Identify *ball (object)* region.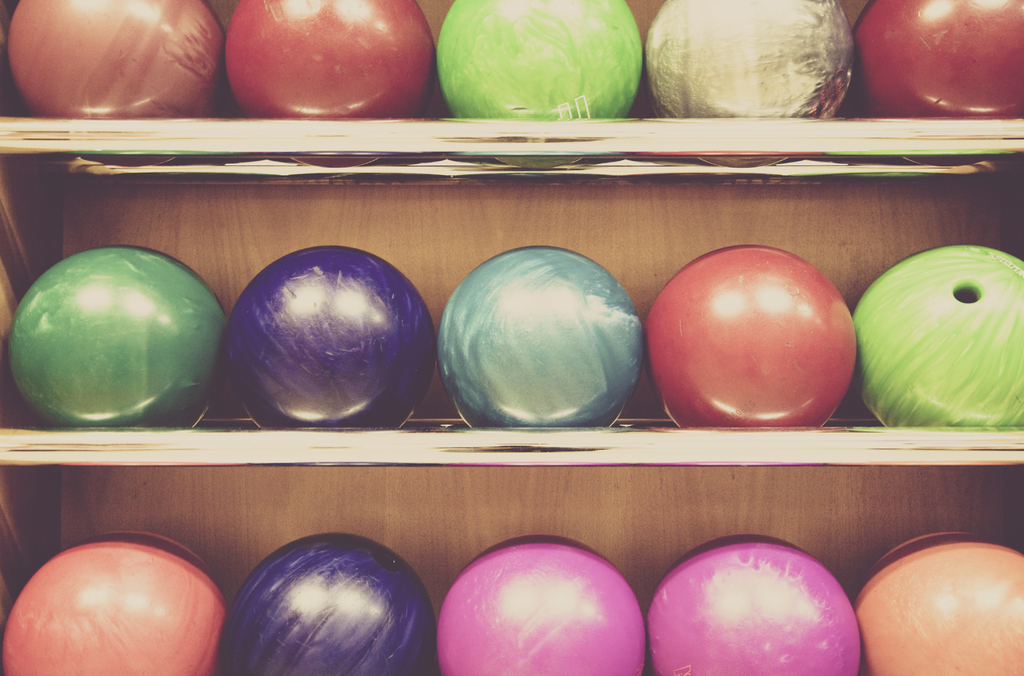
Region: x1=237 y1=0 x2=434 y2=118.
